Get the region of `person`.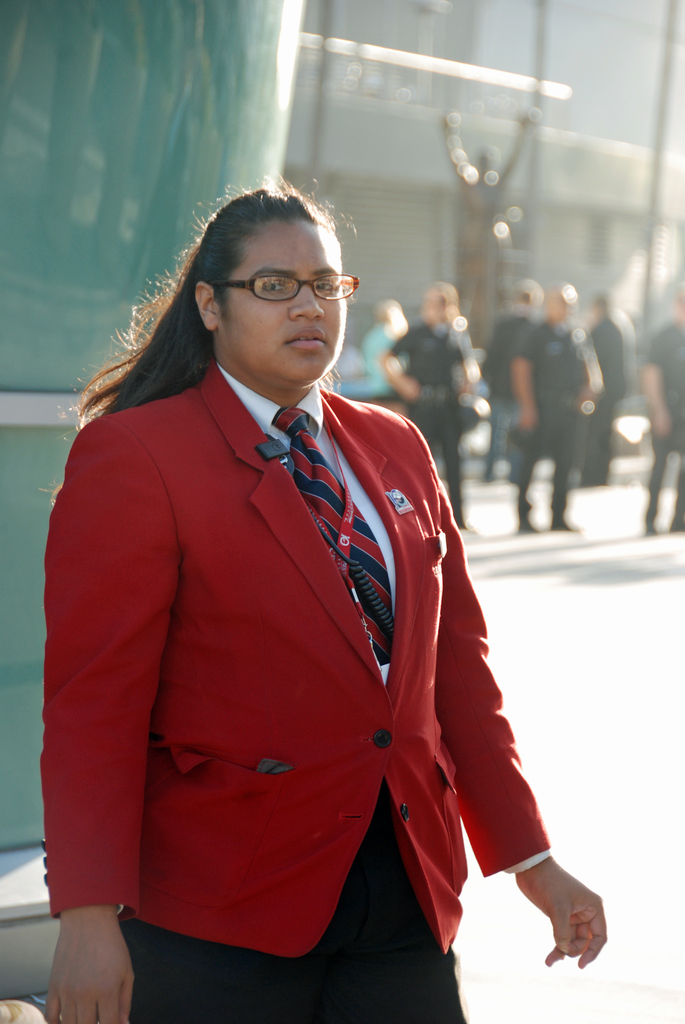
508,279,602,533.
